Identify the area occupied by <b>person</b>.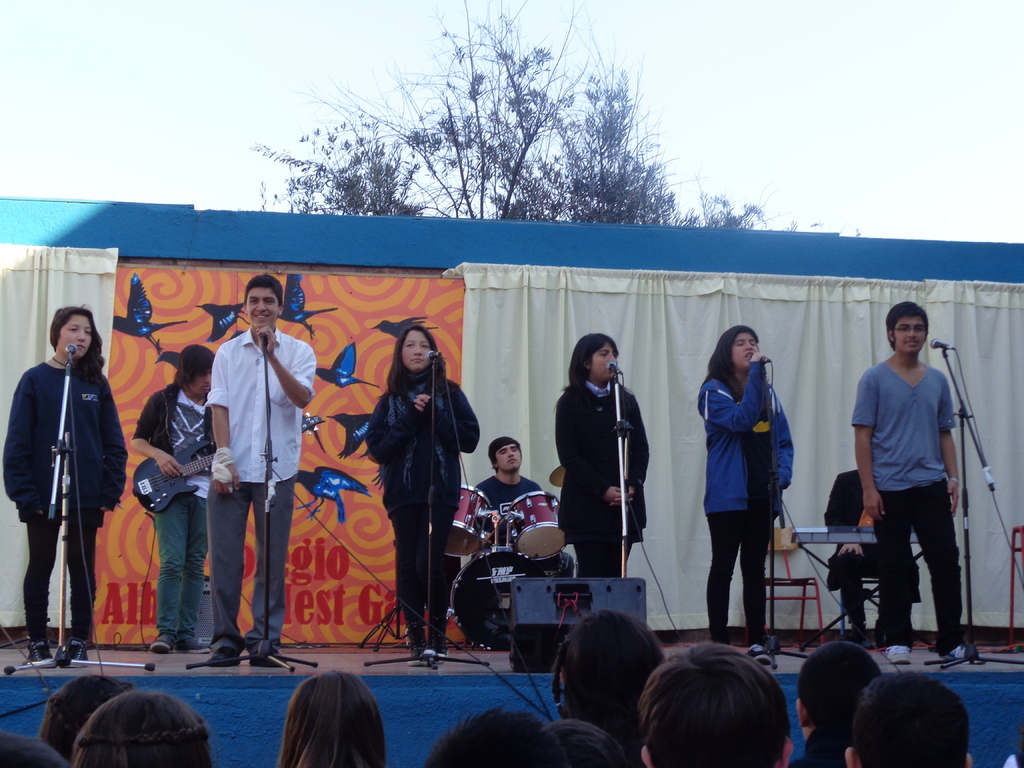
Area: select_region(364, 323, 480, 664).
